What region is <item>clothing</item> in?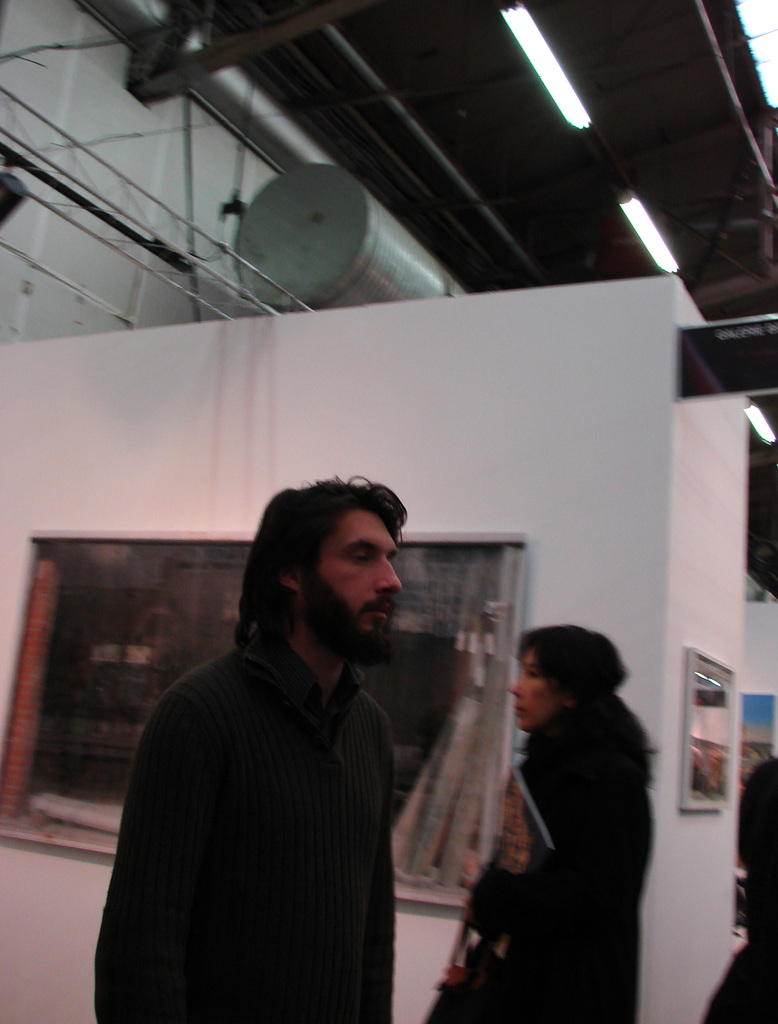
<region>422, 705, 651, 1023</region>.
